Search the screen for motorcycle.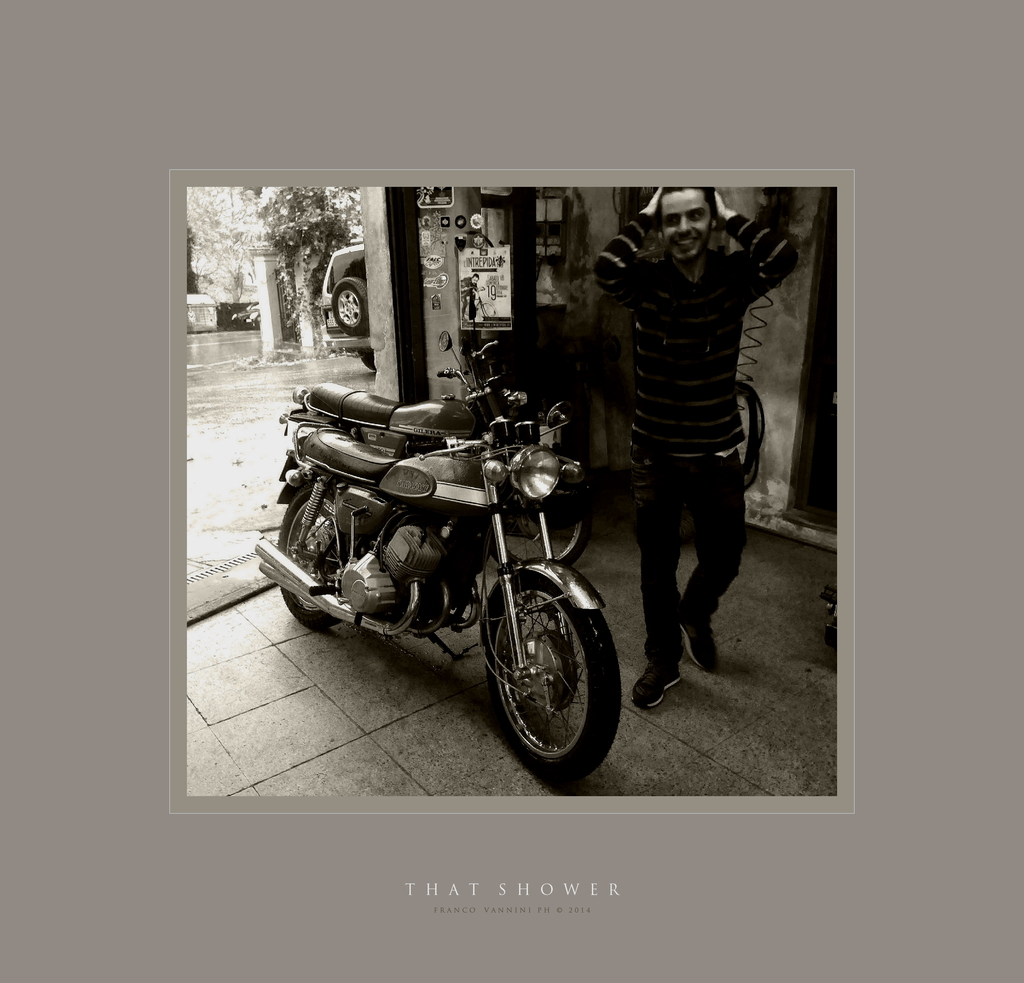
Found at region(251, 335, 623, 777).
